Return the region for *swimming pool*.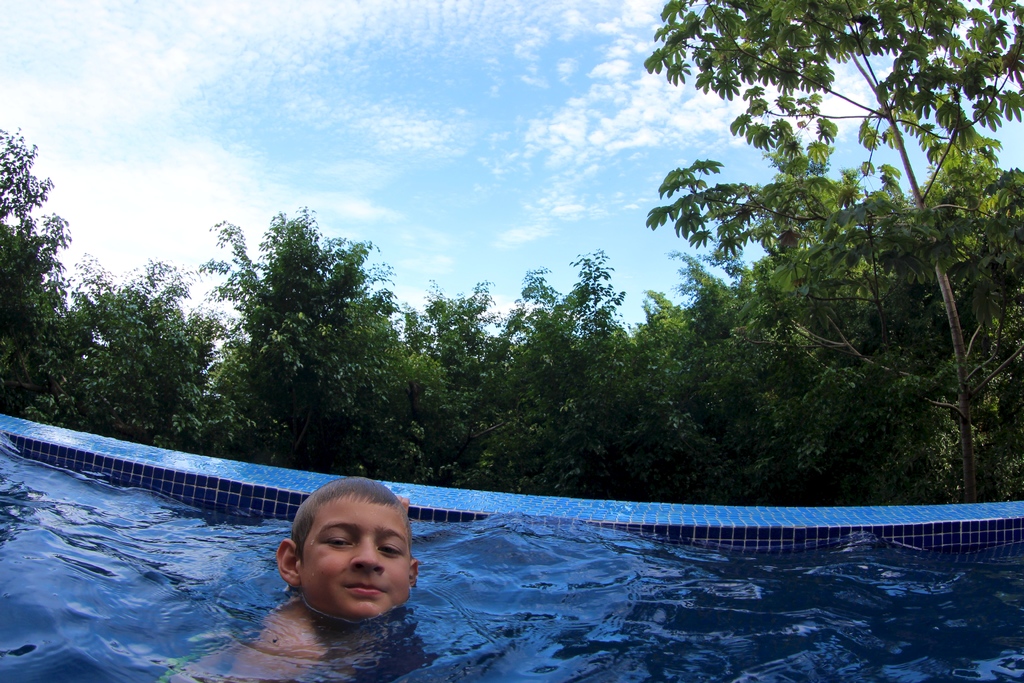
[x1=29, y1=448, x2=954, y2=659].
